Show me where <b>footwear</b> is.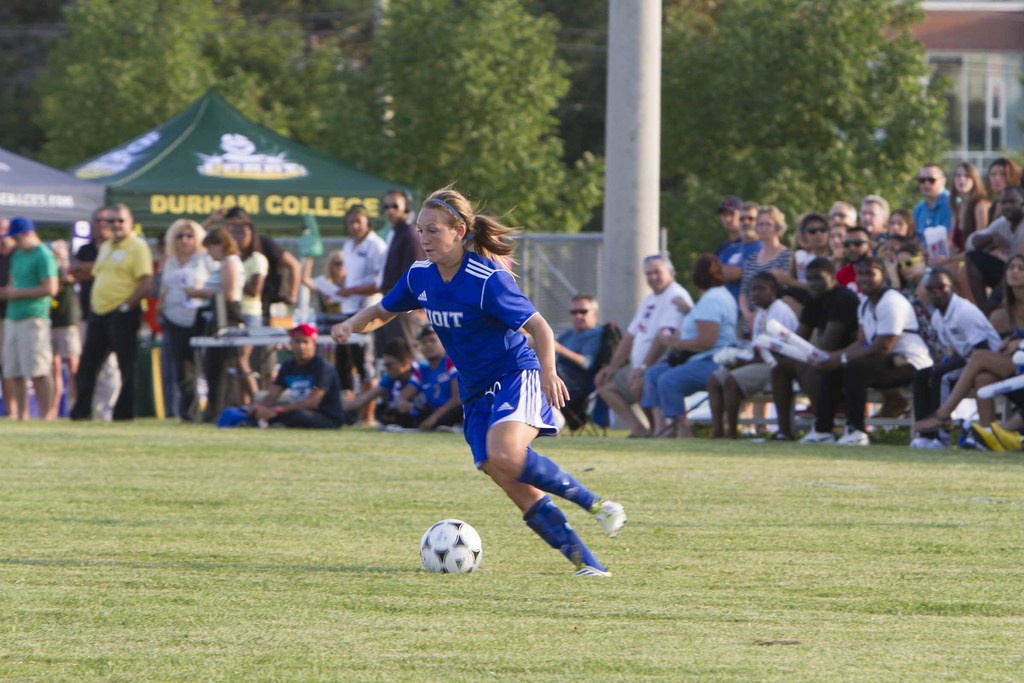
<b>footwear</b> is at pyautogui.locateOnScreen(597, 496, 630, 541).
